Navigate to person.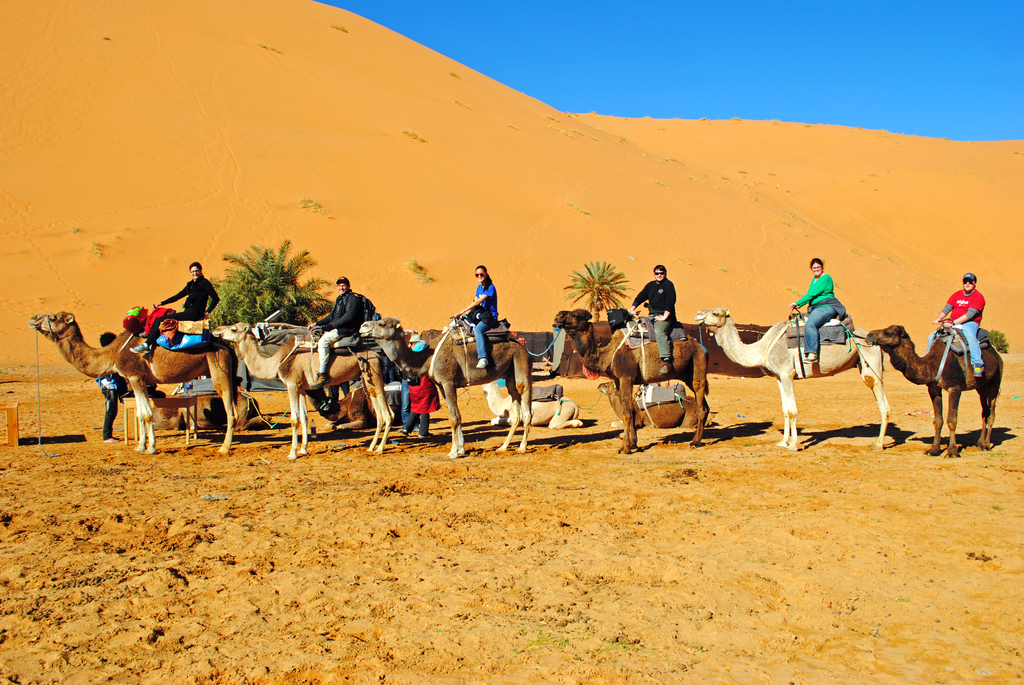
Navigation target: crop(937, 274, 991, 377).
